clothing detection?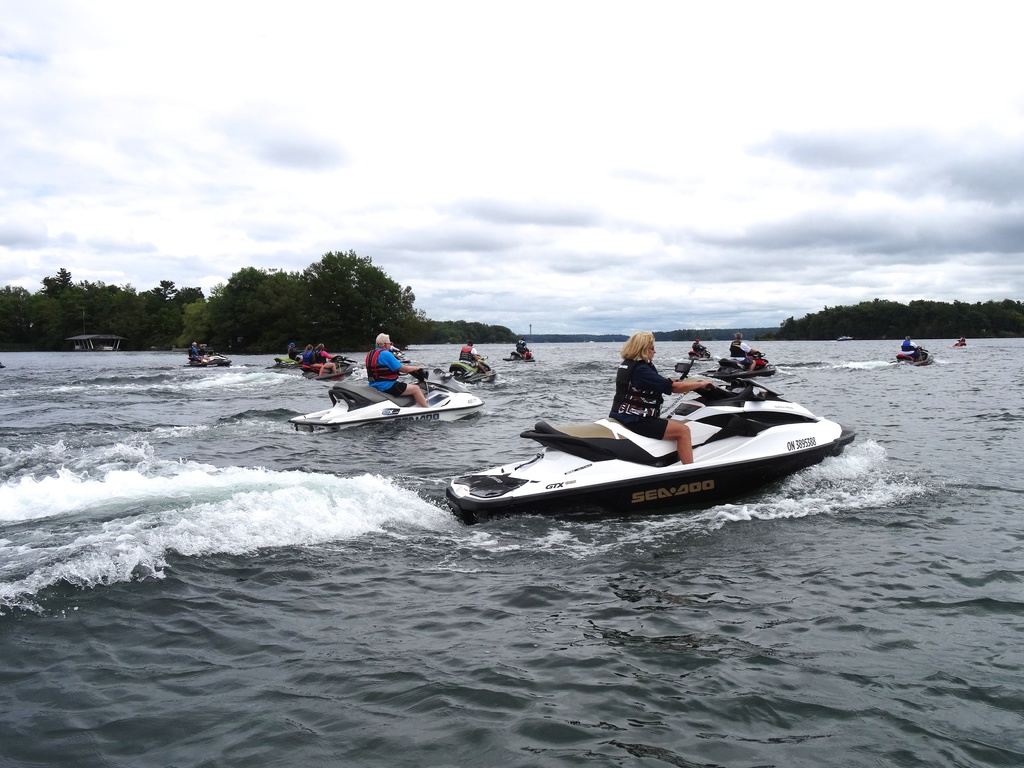
detection(901, 341, 920, 356)
